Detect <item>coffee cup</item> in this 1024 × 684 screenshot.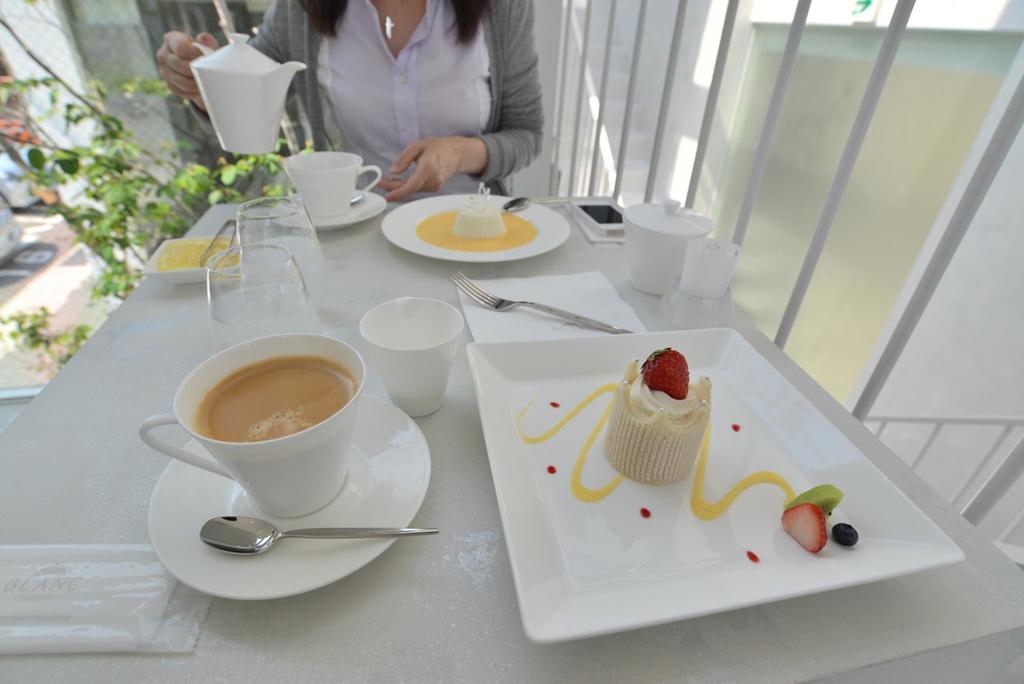
Detection: (137,331,366,519).
